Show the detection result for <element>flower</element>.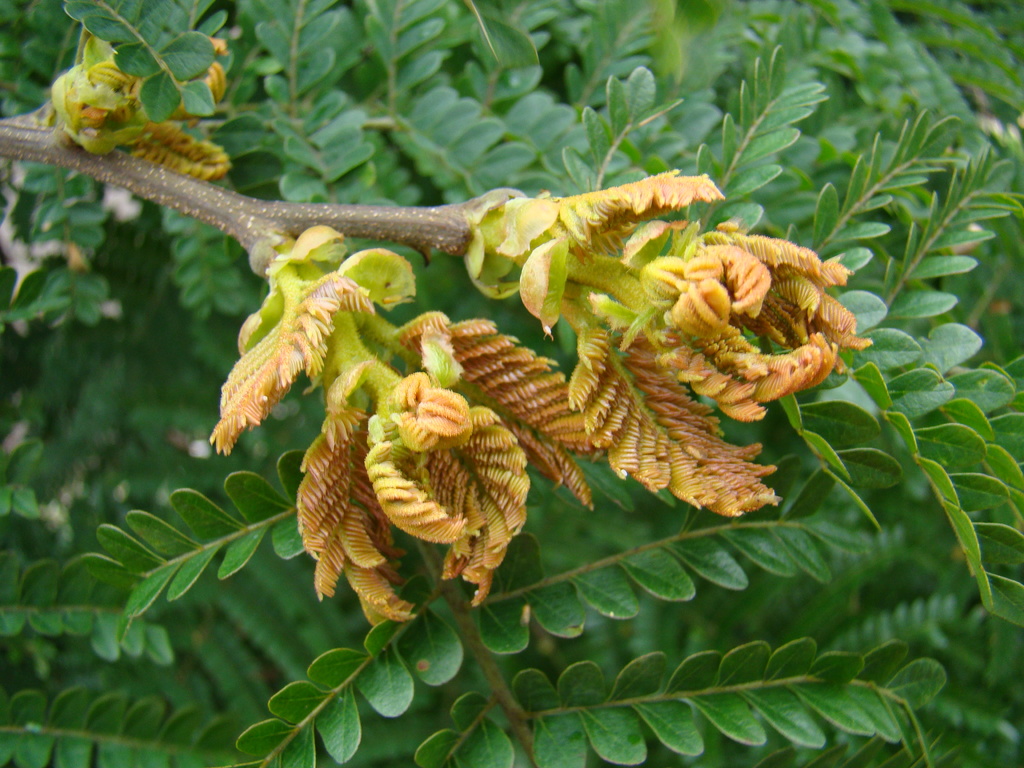
rect(378, 315, 618, 505).
